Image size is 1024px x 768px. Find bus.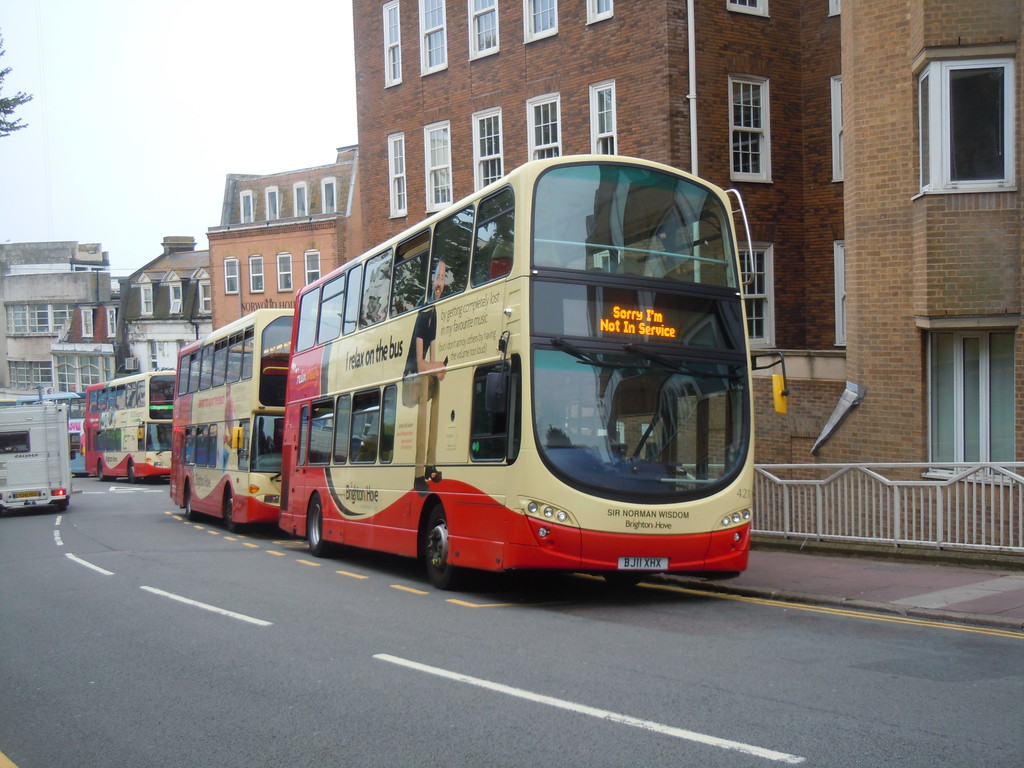
[left=271, top=152, right=790, bottom=594].
